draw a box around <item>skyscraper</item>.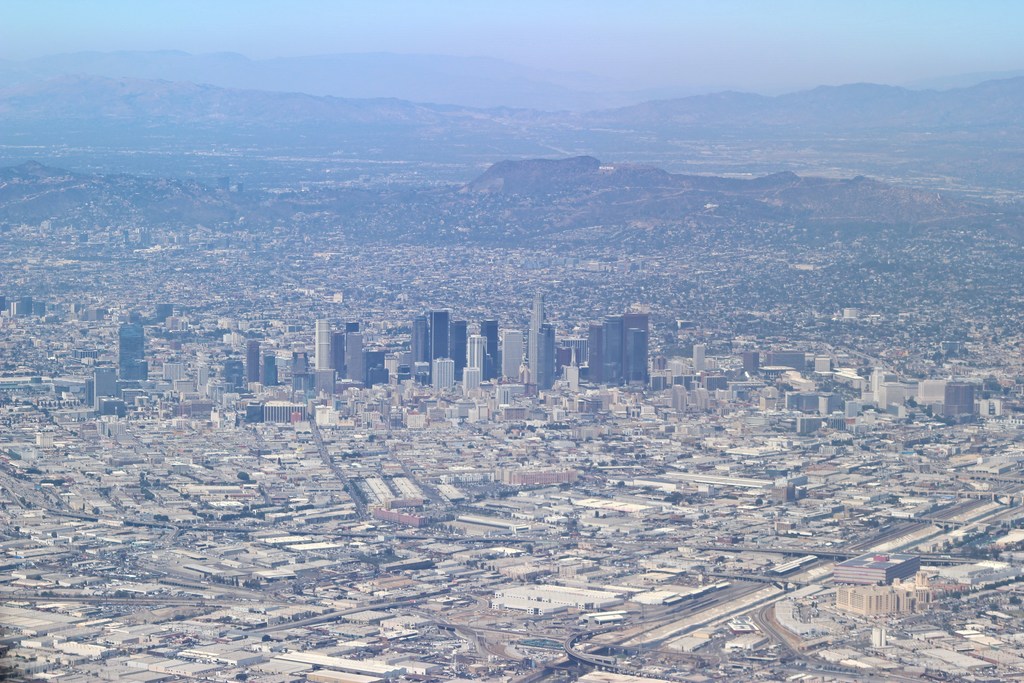
select_region(312, 315, 344, 376).
